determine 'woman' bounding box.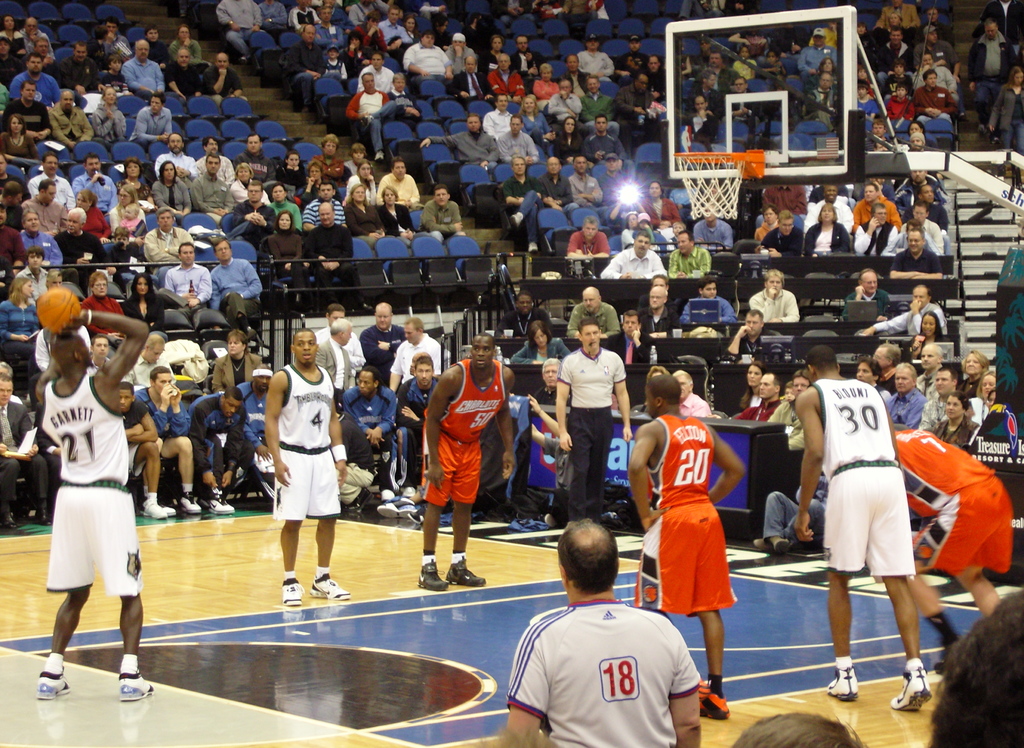
Determined: bbox=(906, 314, 948, 357).
